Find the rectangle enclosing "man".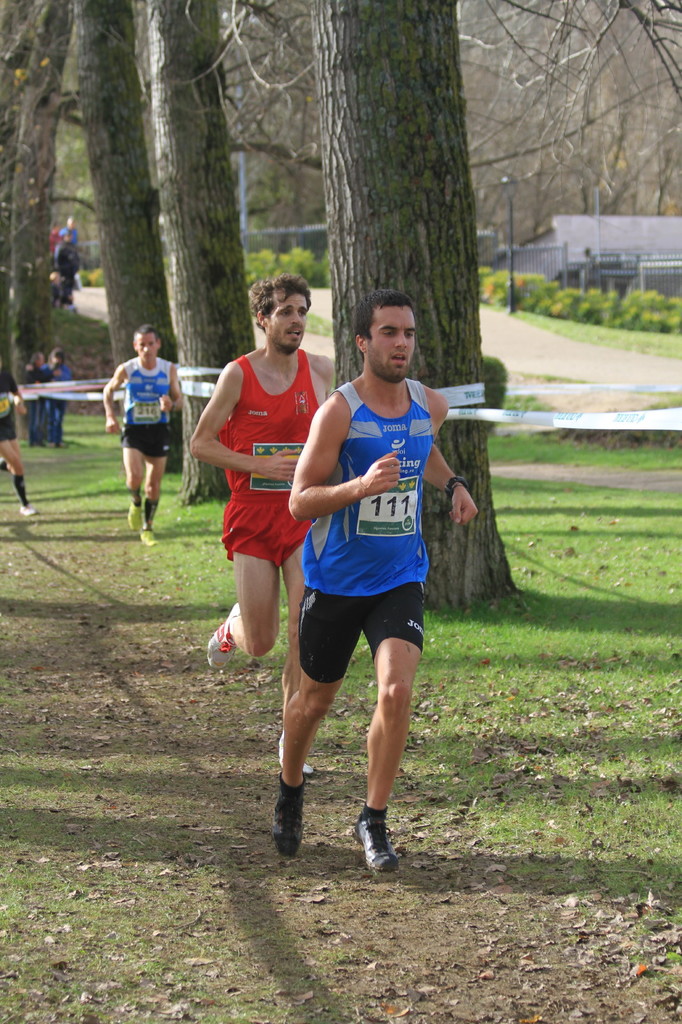
detection(57, 214, 88, 305).
